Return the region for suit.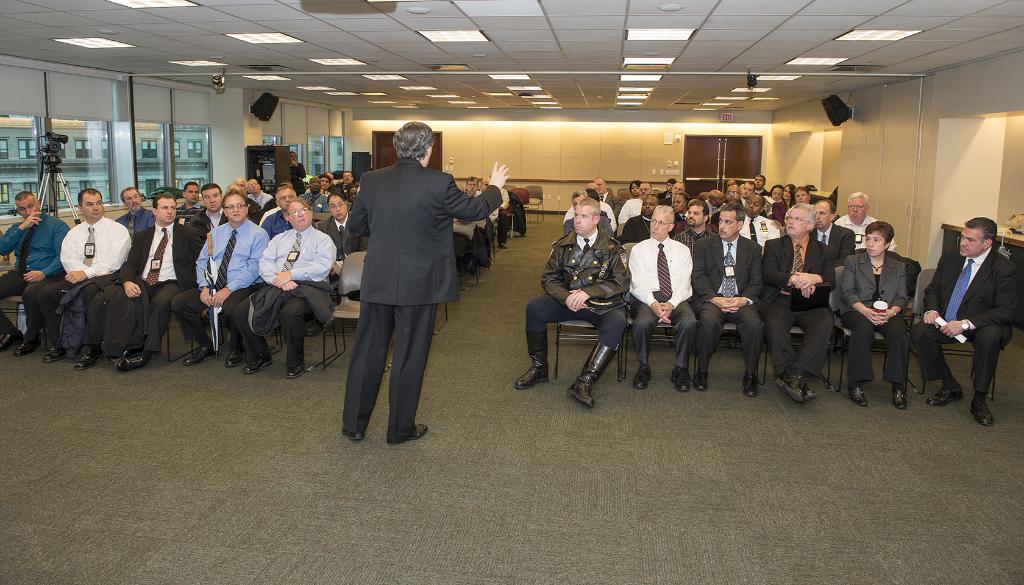
left=92, top=221, right=205, bottom=355.
